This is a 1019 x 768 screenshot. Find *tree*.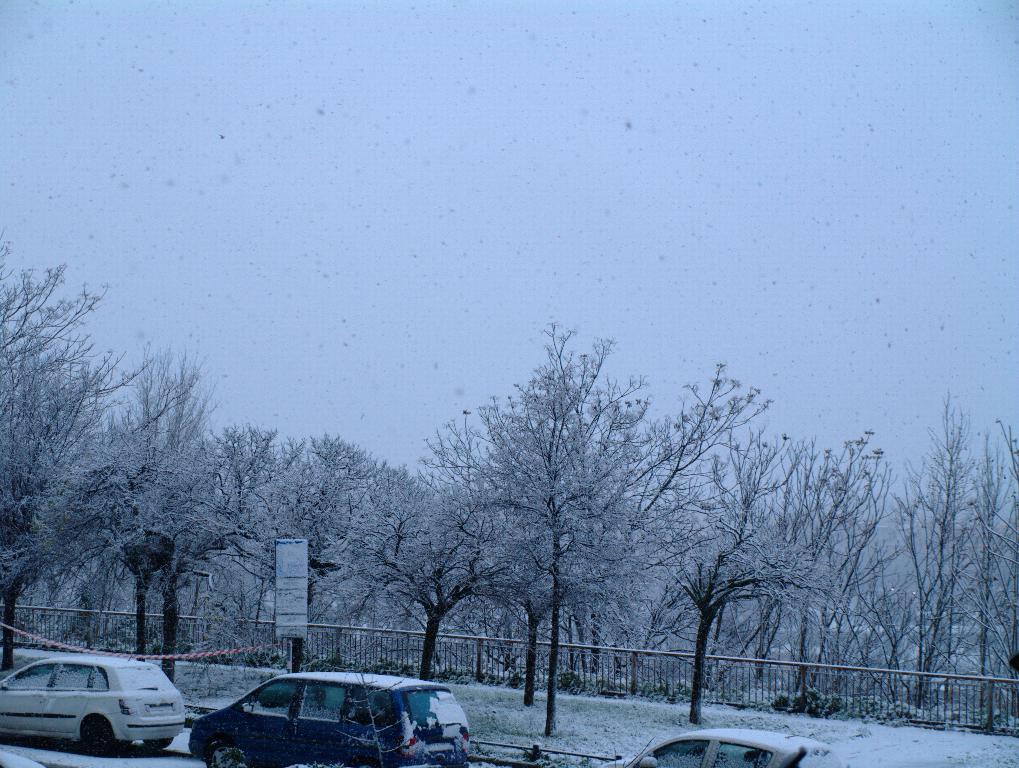
Bounding box: 483,313,678,712.
